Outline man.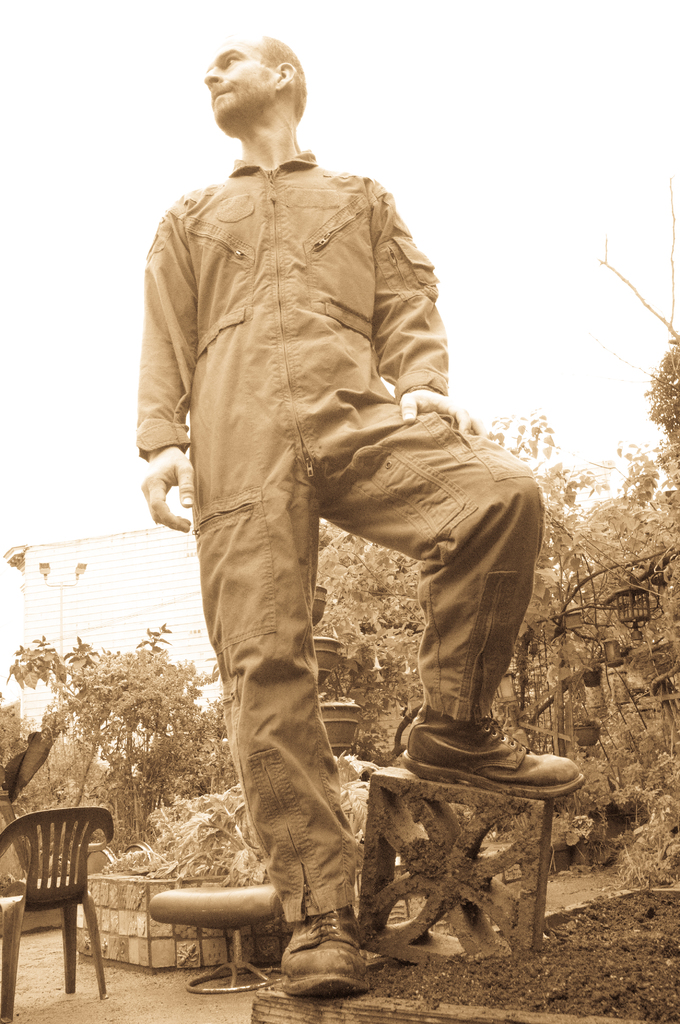
Outline: x1=128, y1=26, x2=540, y2=986.
